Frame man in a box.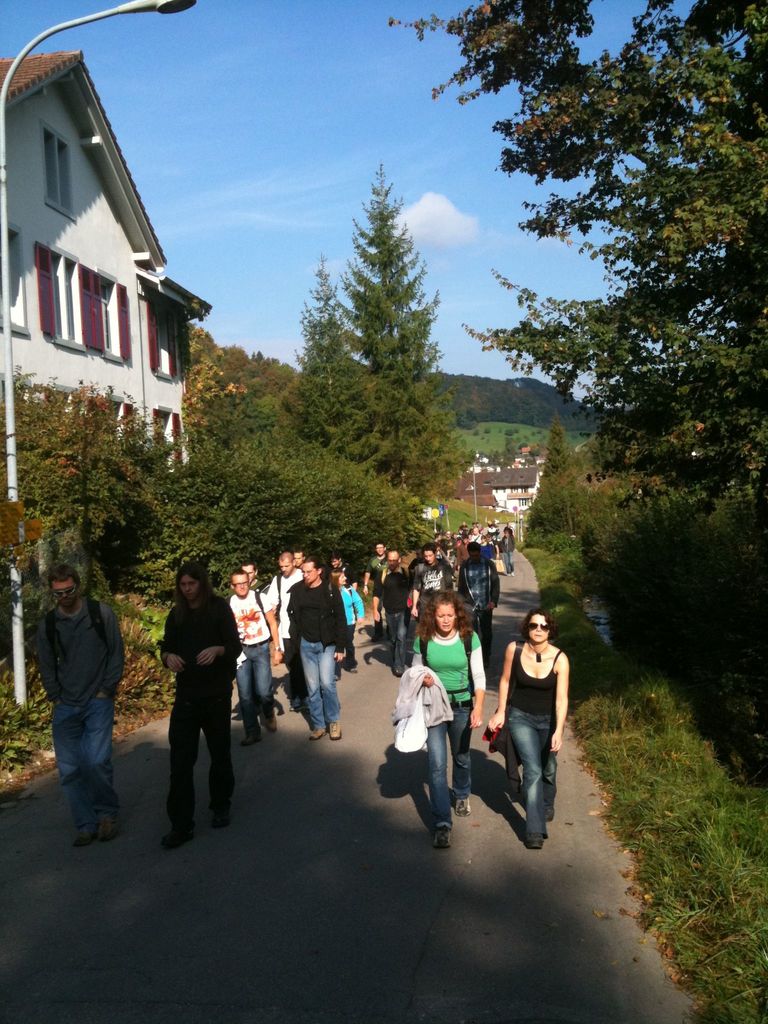
bbox(328, 554, 356, 582).
